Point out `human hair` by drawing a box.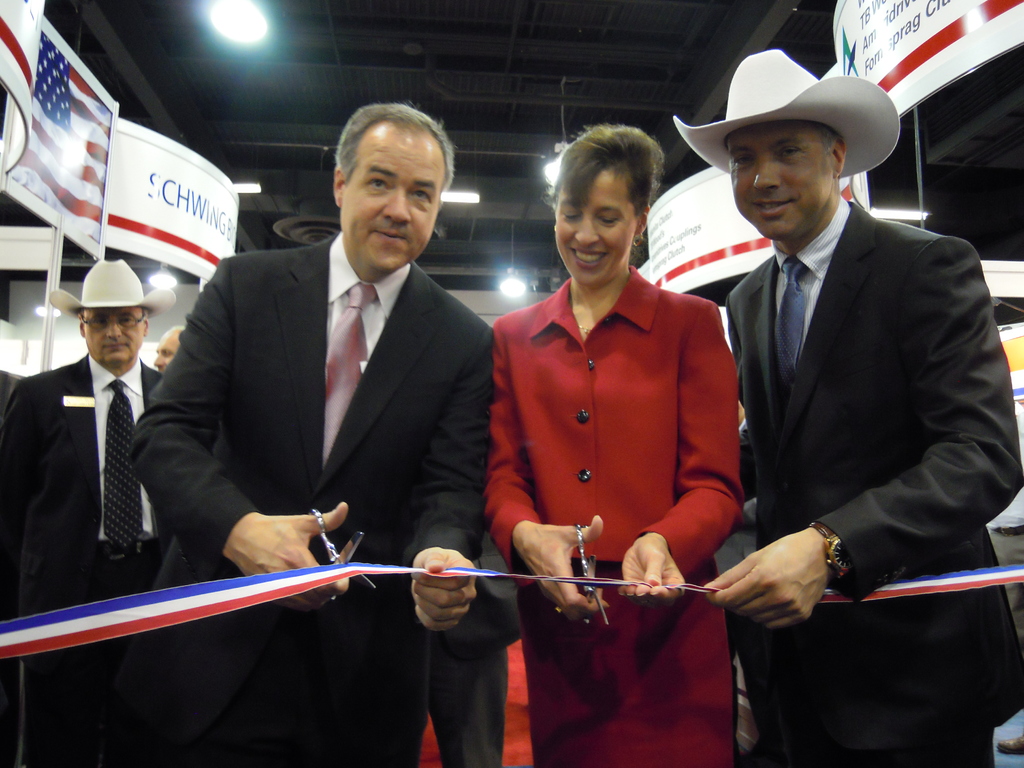
332, 99, 453, 185.
